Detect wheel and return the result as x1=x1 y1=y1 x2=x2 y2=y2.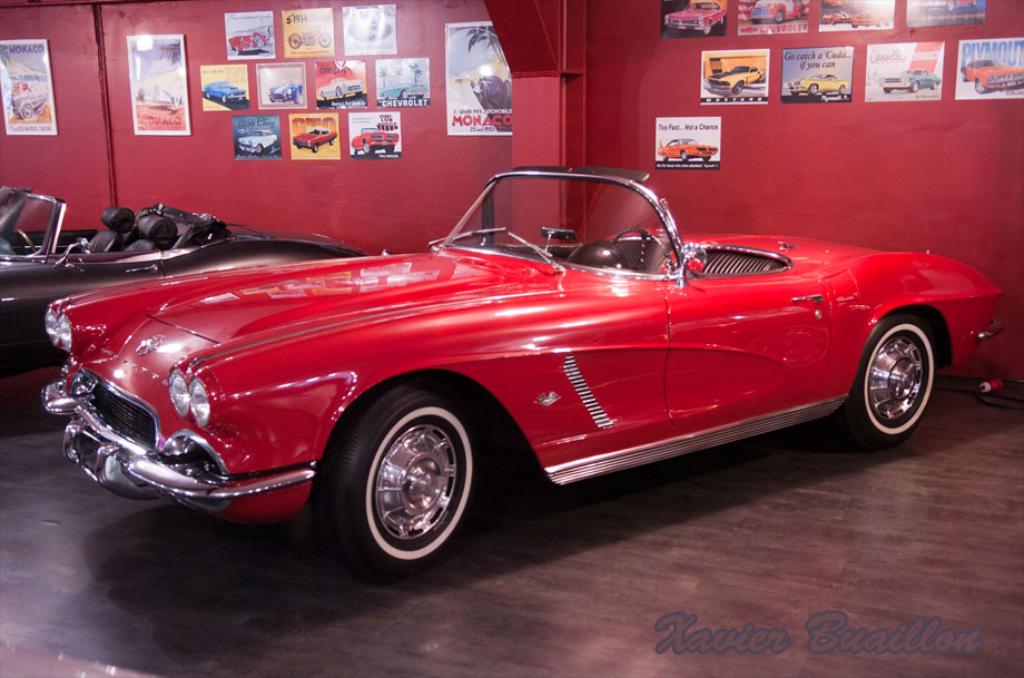
x1=382 y1=144 x2=395 y2=154.
